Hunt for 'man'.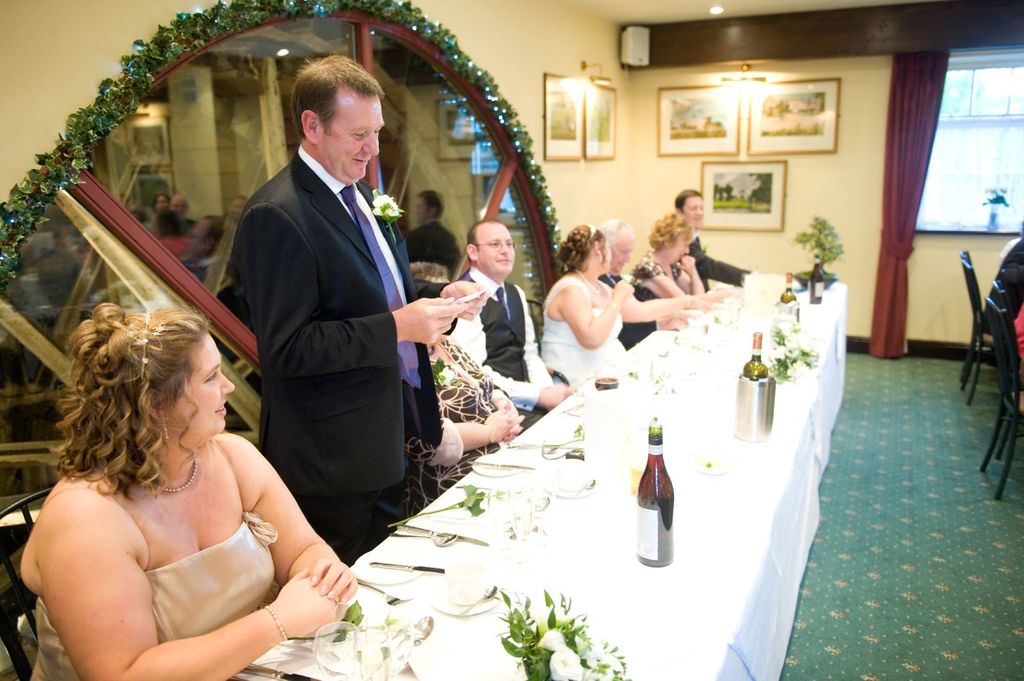
Hunted down at bbox=[218, 56, 460, 586].
